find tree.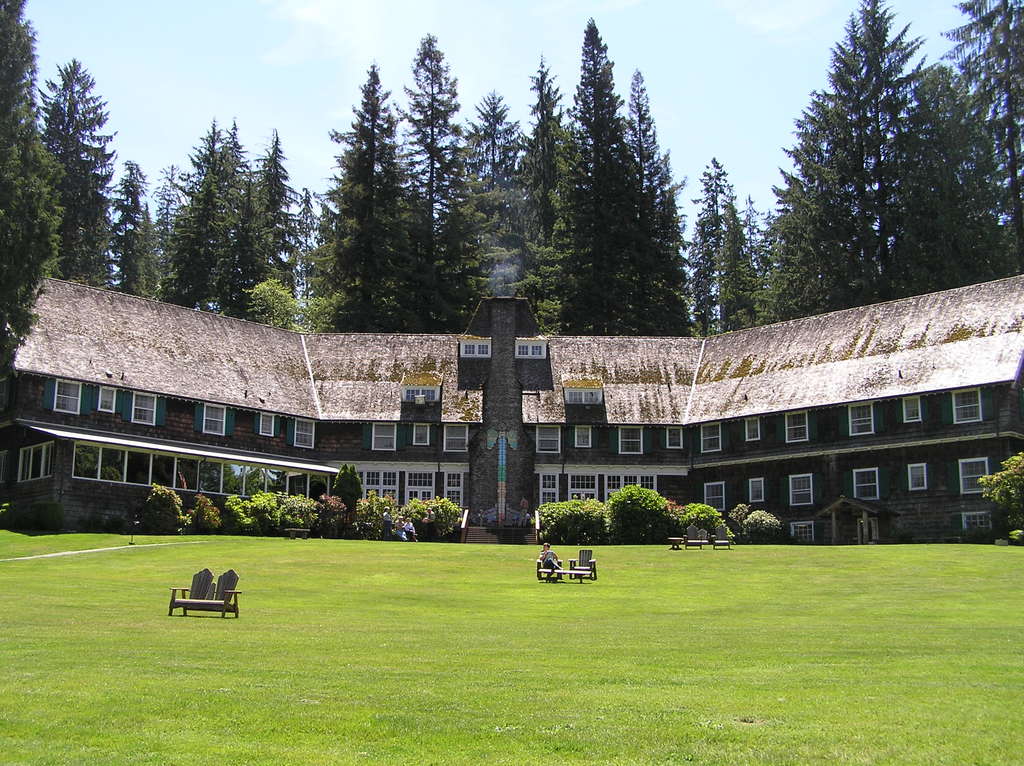
box(614, 68, 692, 339).
